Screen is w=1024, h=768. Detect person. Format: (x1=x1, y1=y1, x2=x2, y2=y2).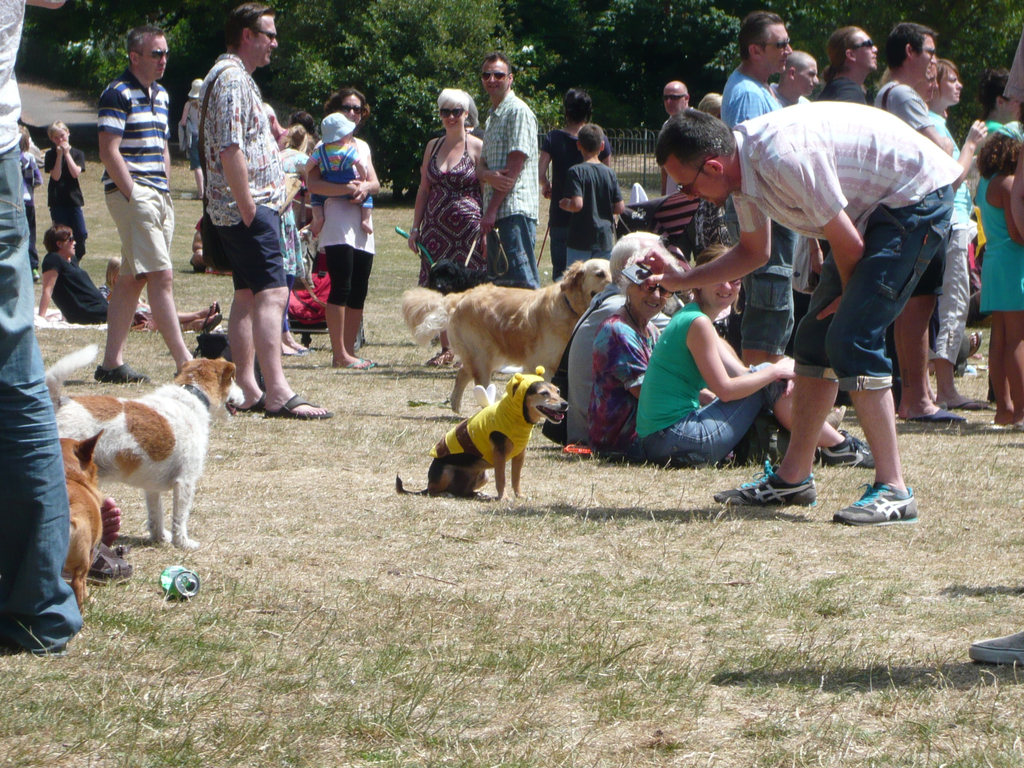
(x1=530, y1=83, x2=611, y2=276).
